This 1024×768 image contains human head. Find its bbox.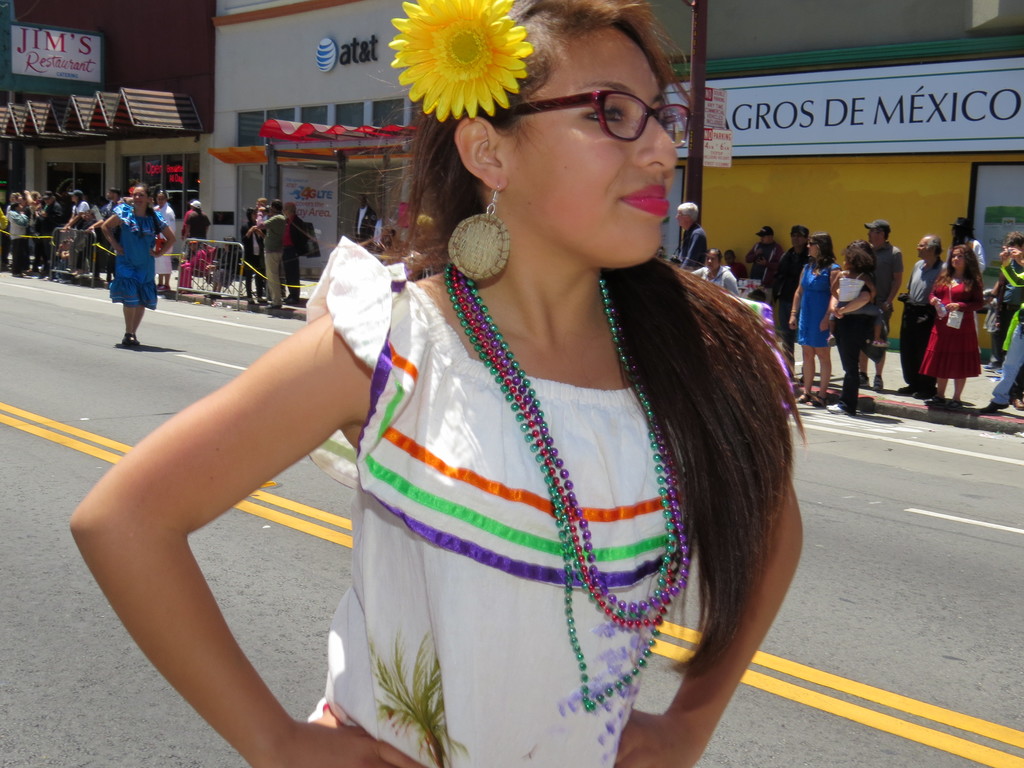
419, 10, 707, 266.
